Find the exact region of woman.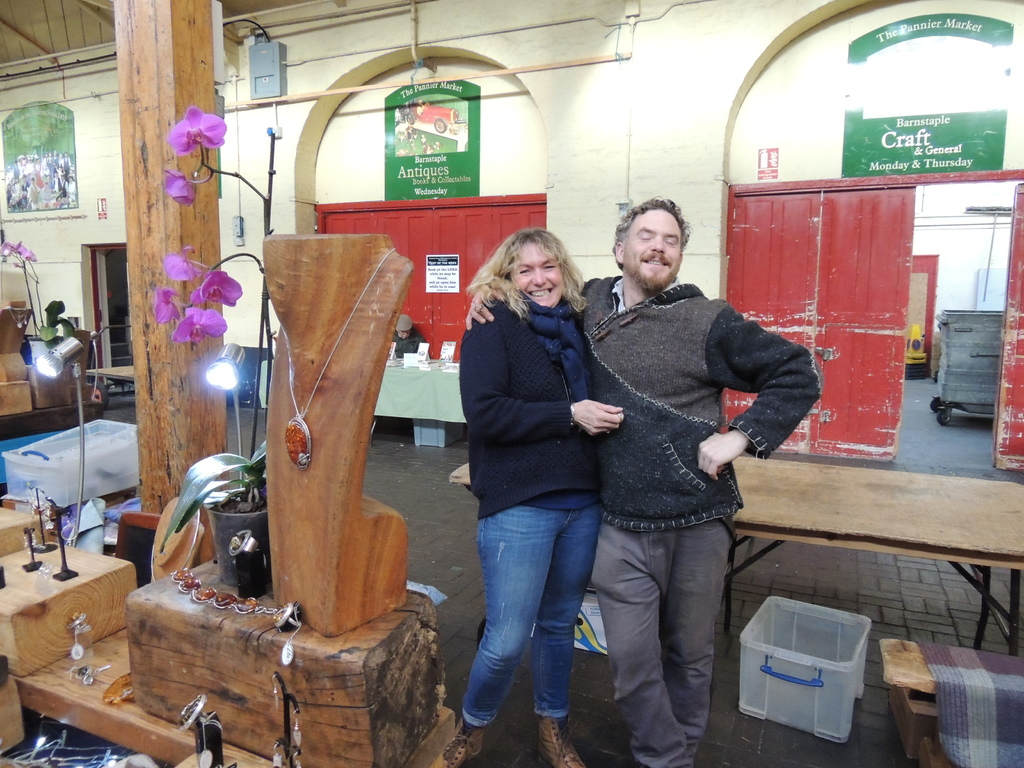
Exact region: bbox=(445, 189, 641, 750).
